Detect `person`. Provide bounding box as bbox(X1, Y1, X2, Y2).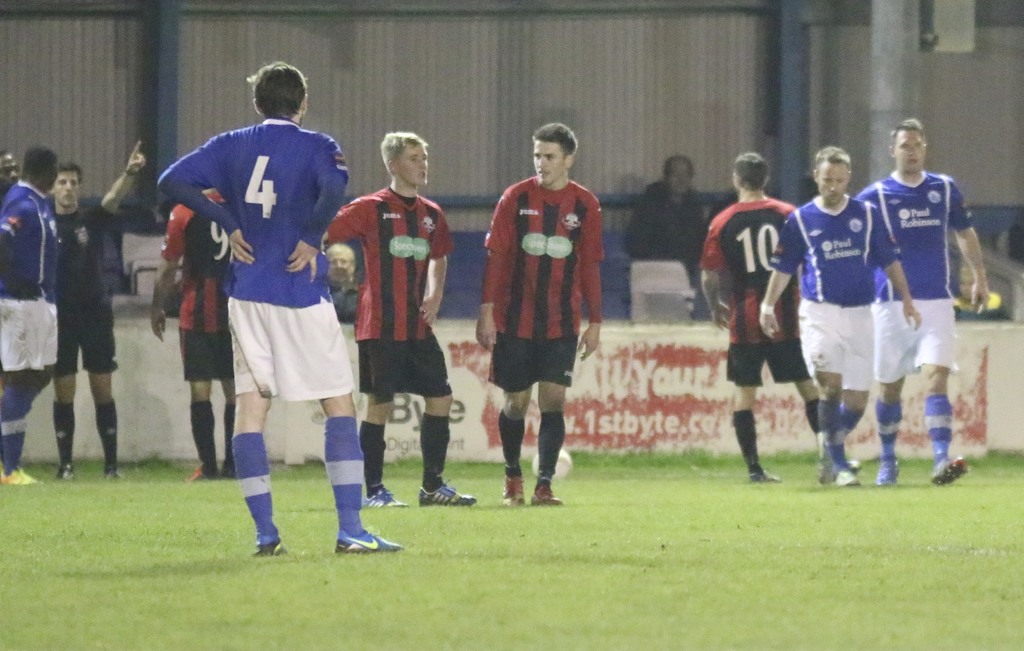
bbox(0, 150, 22, 199).
